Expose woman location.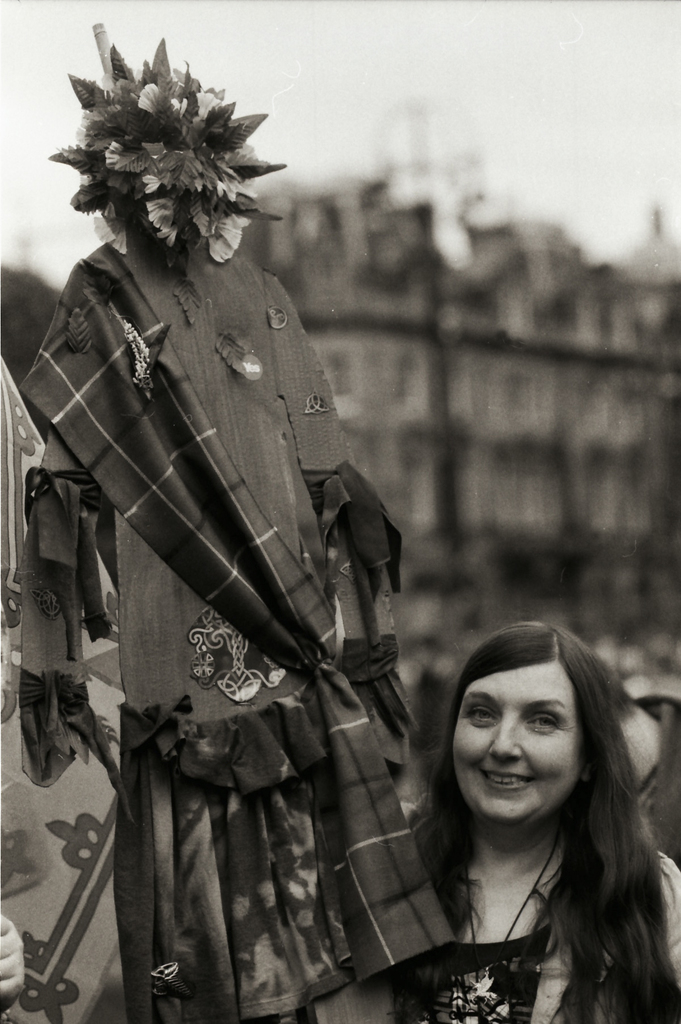
Exposed at [378,627,666,1023].
